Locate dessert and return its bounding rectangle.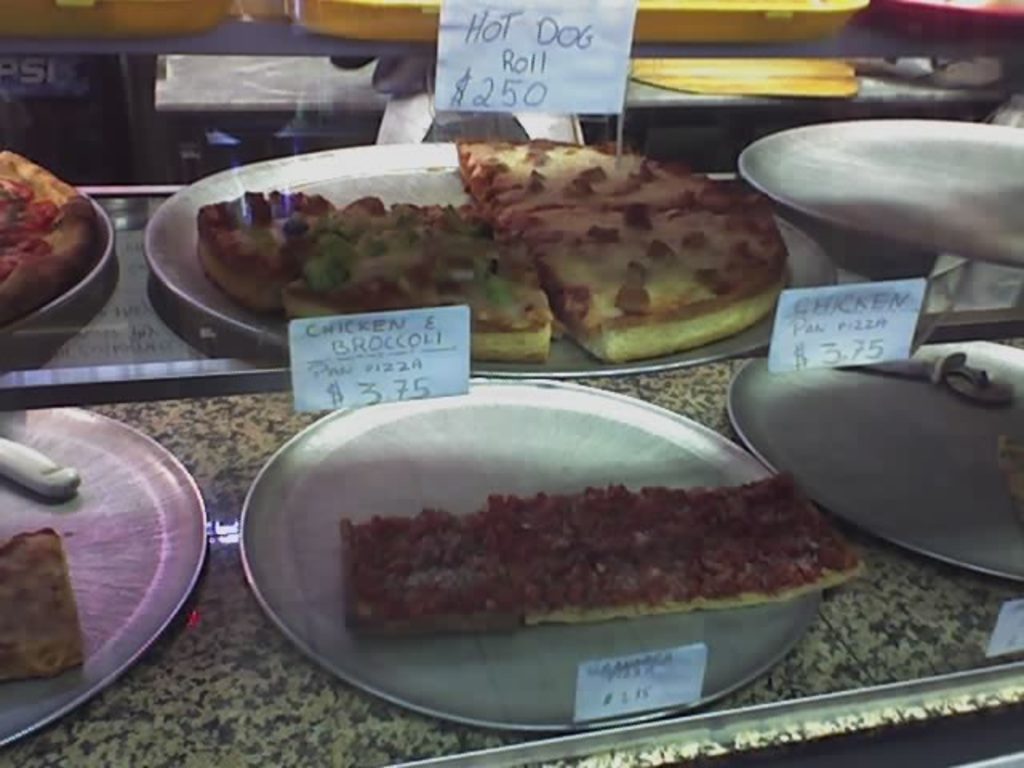
(x1=342, y1=512, x2=520, y2=634).
